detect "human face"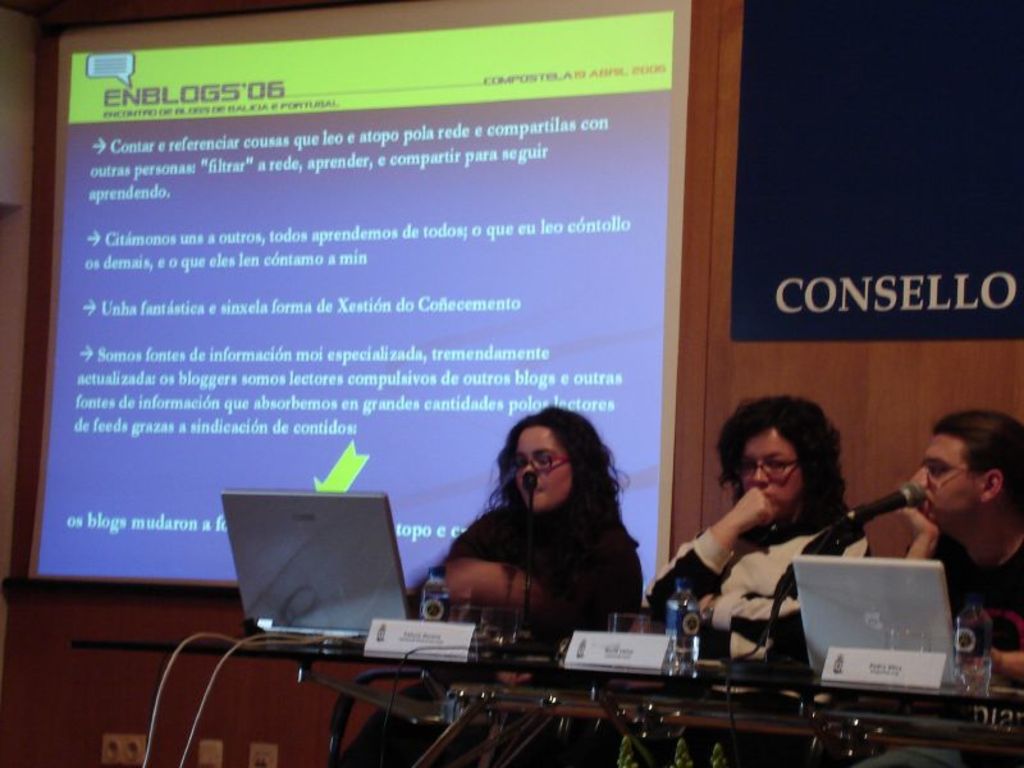
x1=515, y1=431, x2=570, y2=507
